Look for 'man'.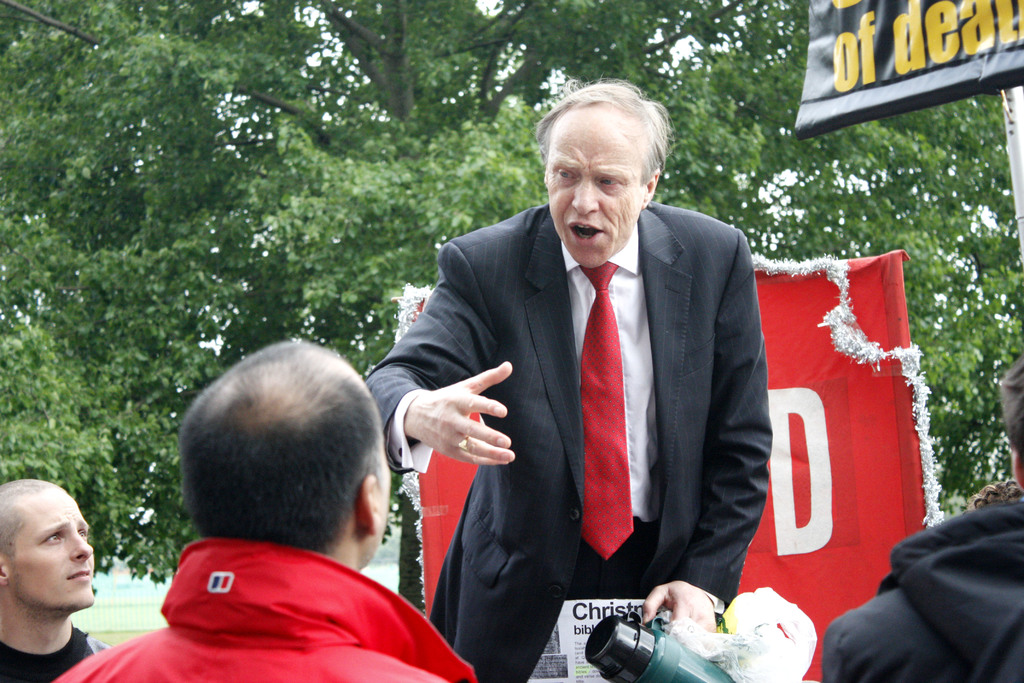
Found: l=56, t=338, r=478, b=682.
